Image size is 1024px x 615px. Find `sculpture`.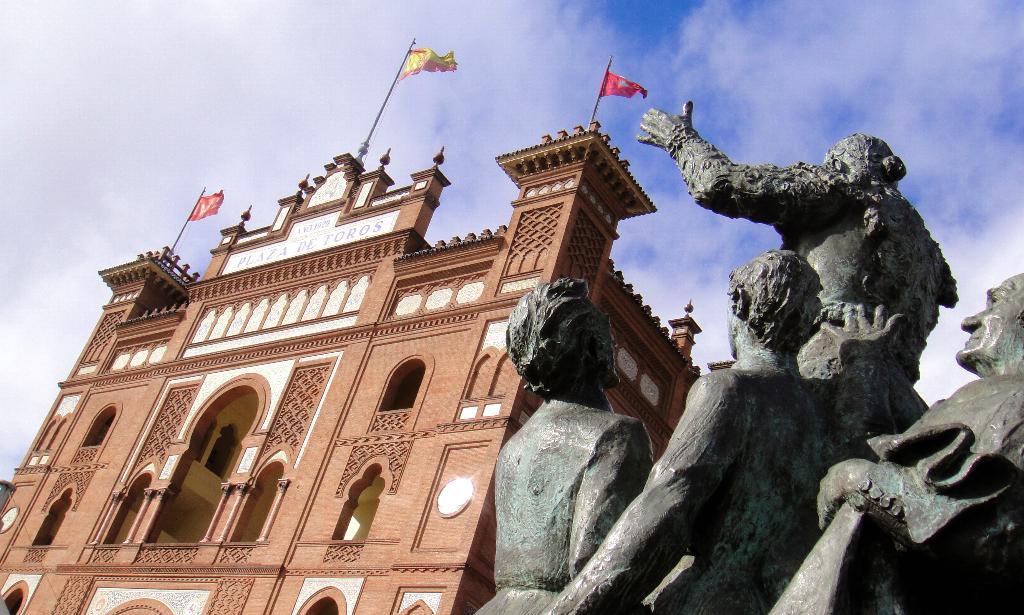
detection(468, 86, 1023, 614).
